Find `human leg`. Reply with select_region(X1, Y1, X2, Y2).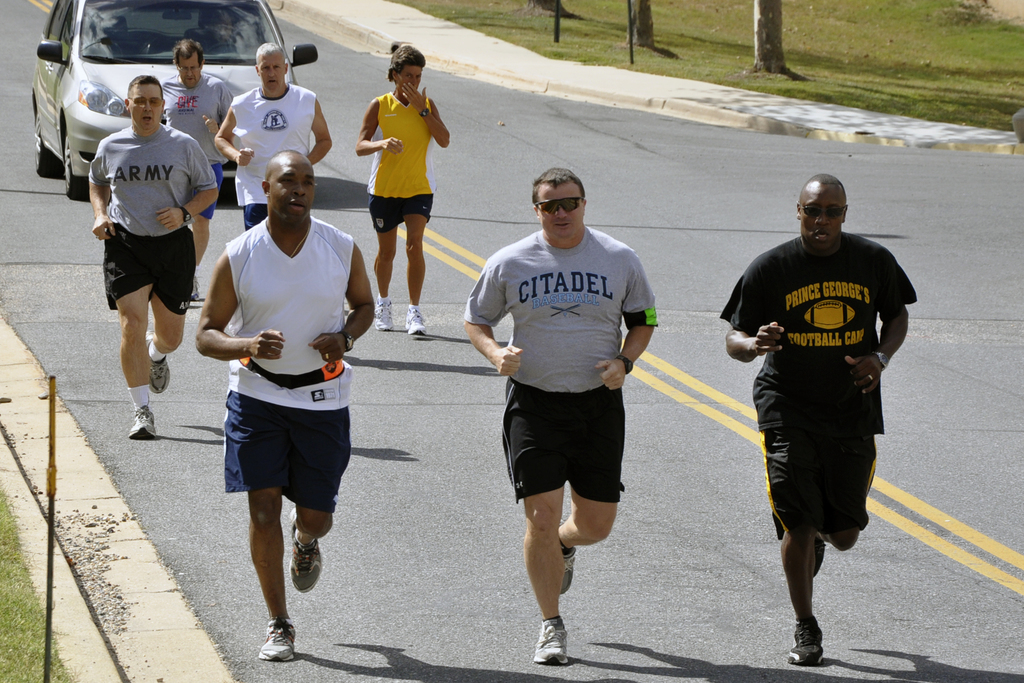
select_region(292, 406, 350, 595).
